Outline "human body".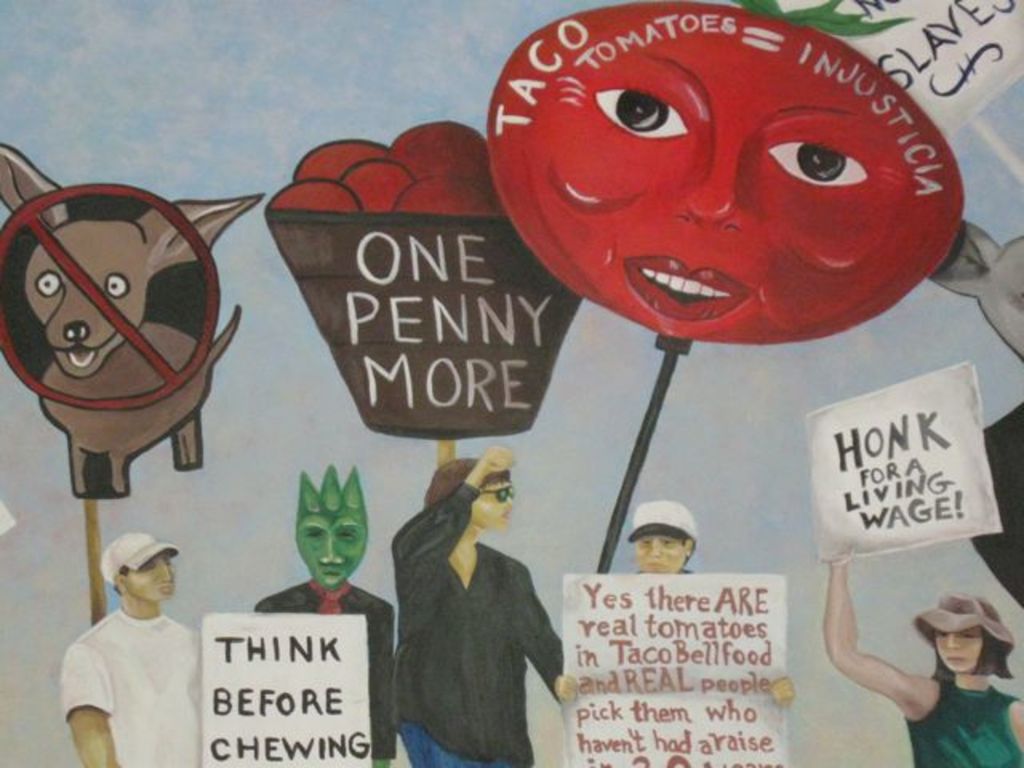
Outline: [x1=558, y1=563, x2=798, y2=701].
